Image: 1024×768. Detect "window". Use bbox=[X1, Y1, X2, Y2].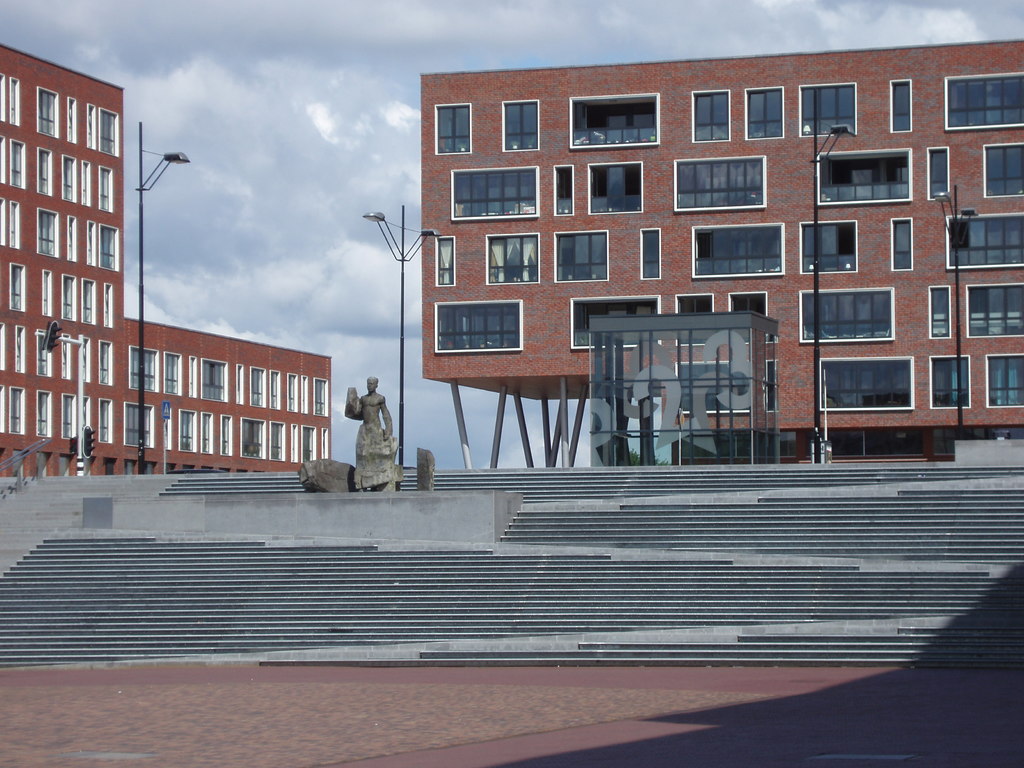
bbox=[122, 400, 154, 449].
